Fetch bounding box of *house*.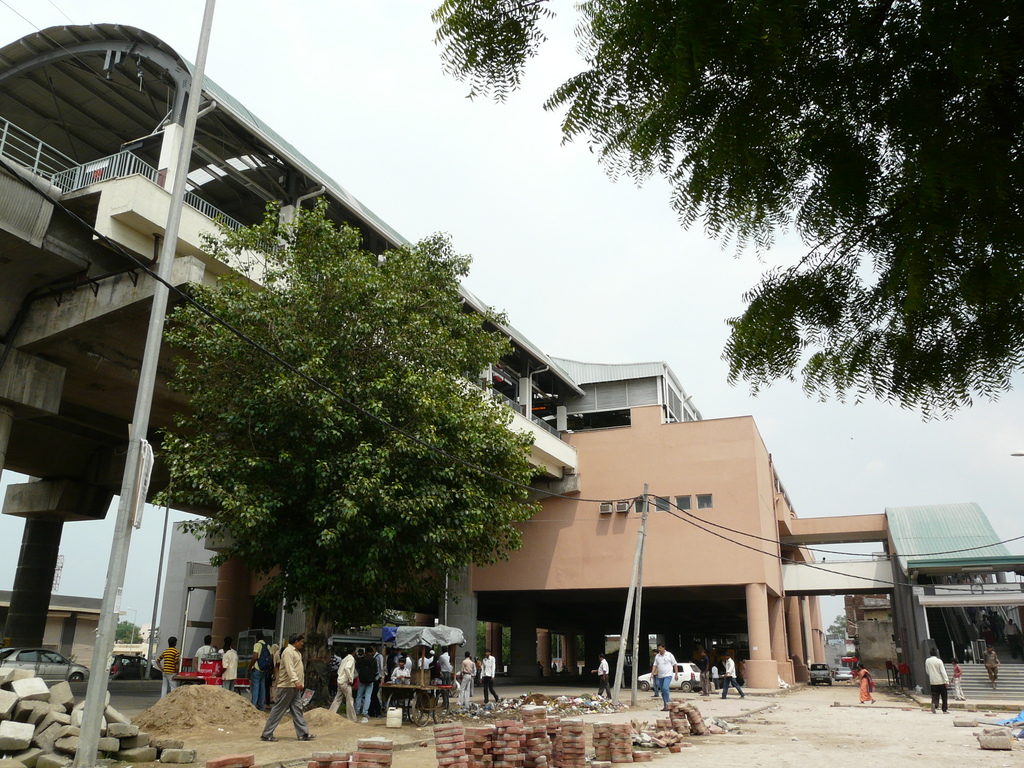
Bbox: [872, 488, 1023, 717].
